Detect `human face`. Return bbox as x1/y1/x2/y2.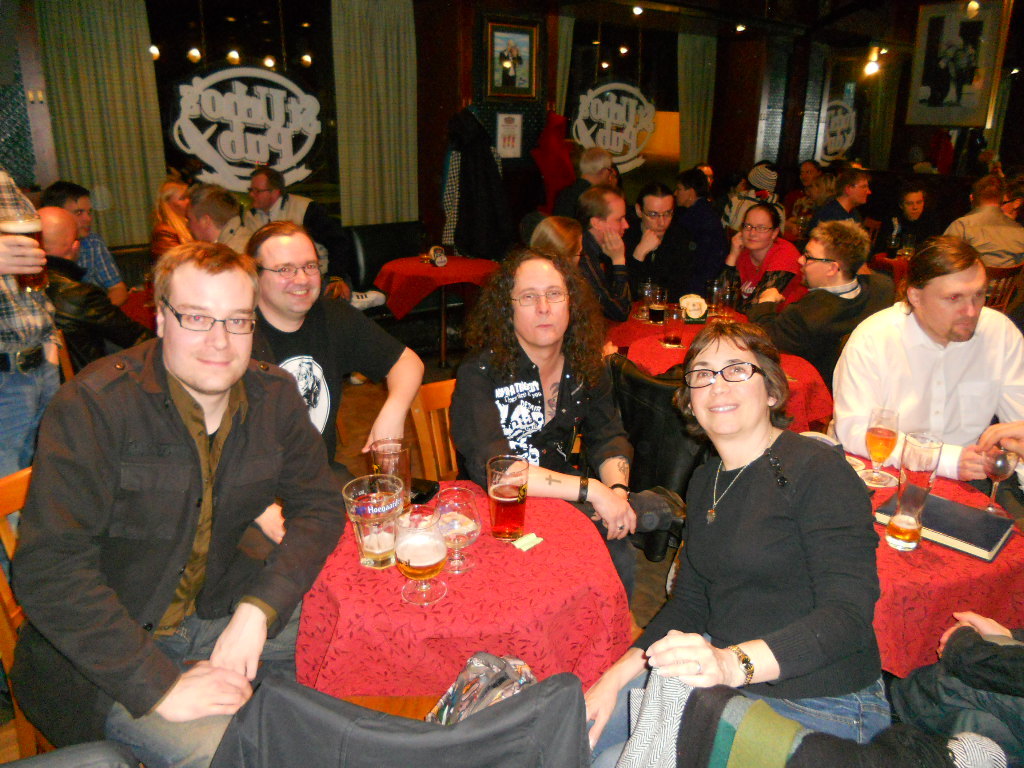
64/198/94/236.
